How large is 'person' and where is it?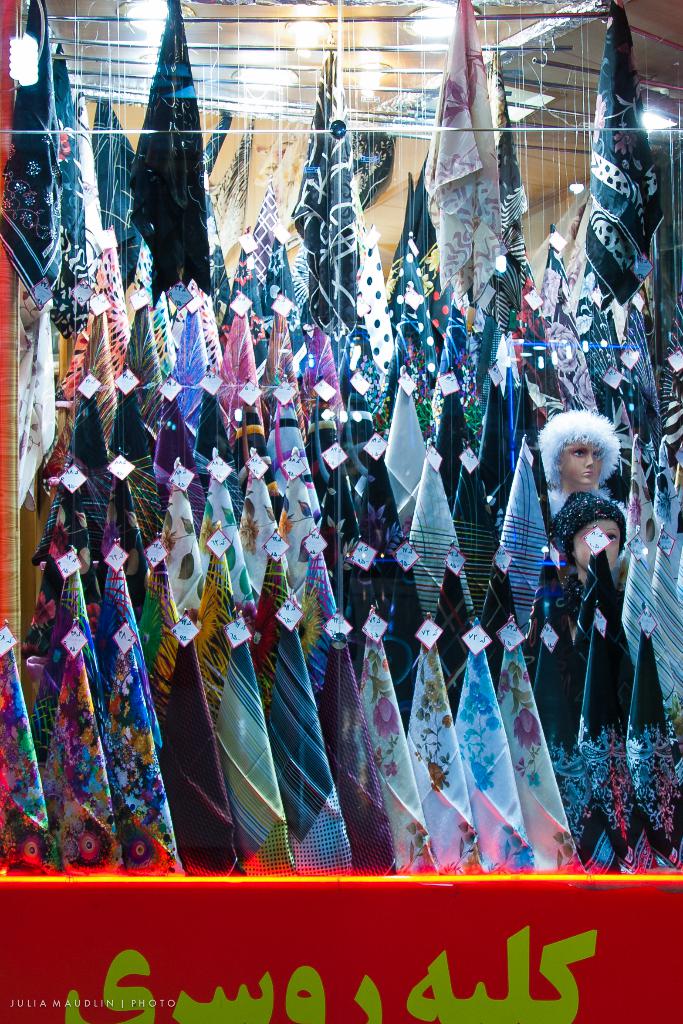
Bounding box: (537, 408, 625, 524).
